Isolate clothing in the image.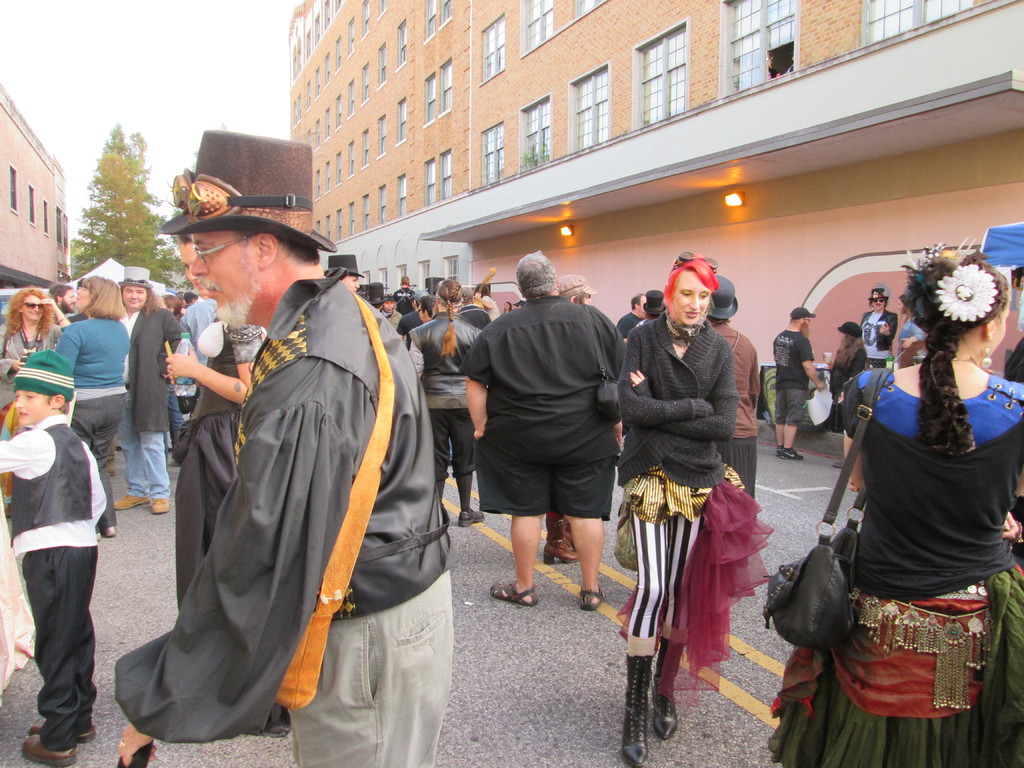
Isolated region: l=387, t=285, r=417, b=310.
